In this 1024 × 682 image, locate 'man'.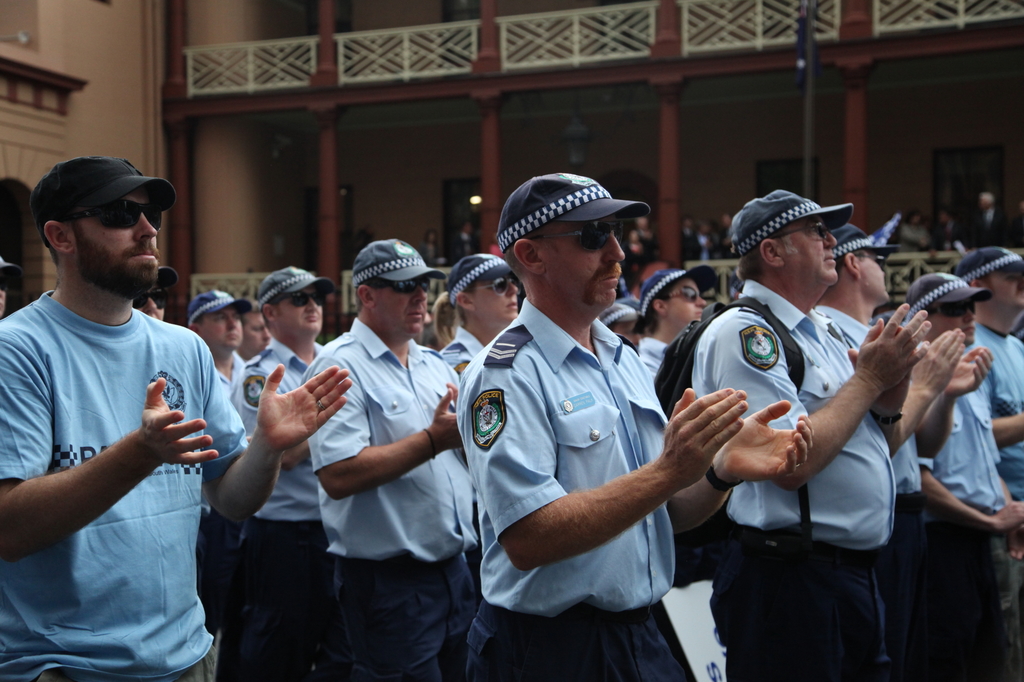
Bounding box: 800, 220, 963, 681.
